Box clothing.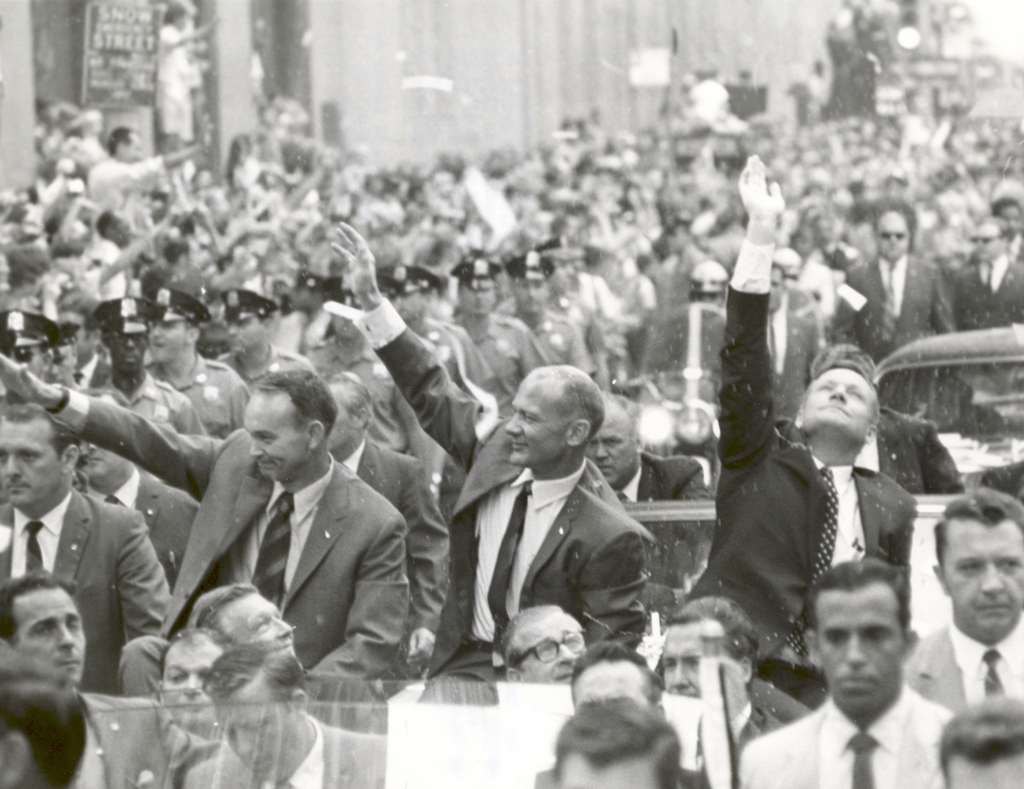
336,435,450,679.
